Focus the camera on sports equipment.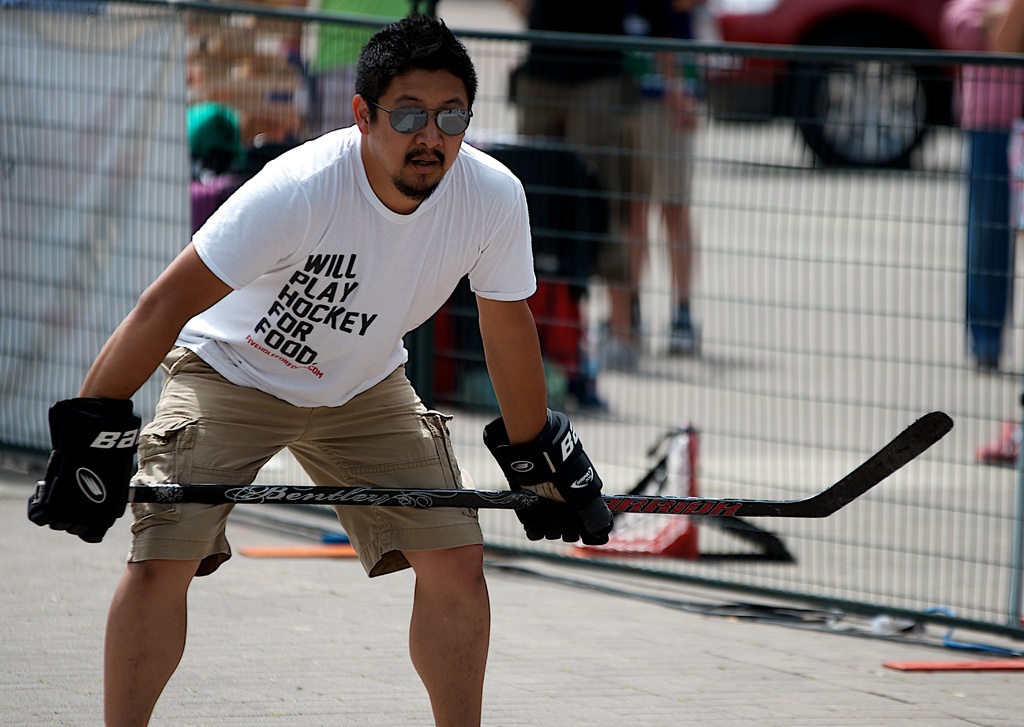
Focus region: x1=34 y1=411 x2=956 y2=521.
